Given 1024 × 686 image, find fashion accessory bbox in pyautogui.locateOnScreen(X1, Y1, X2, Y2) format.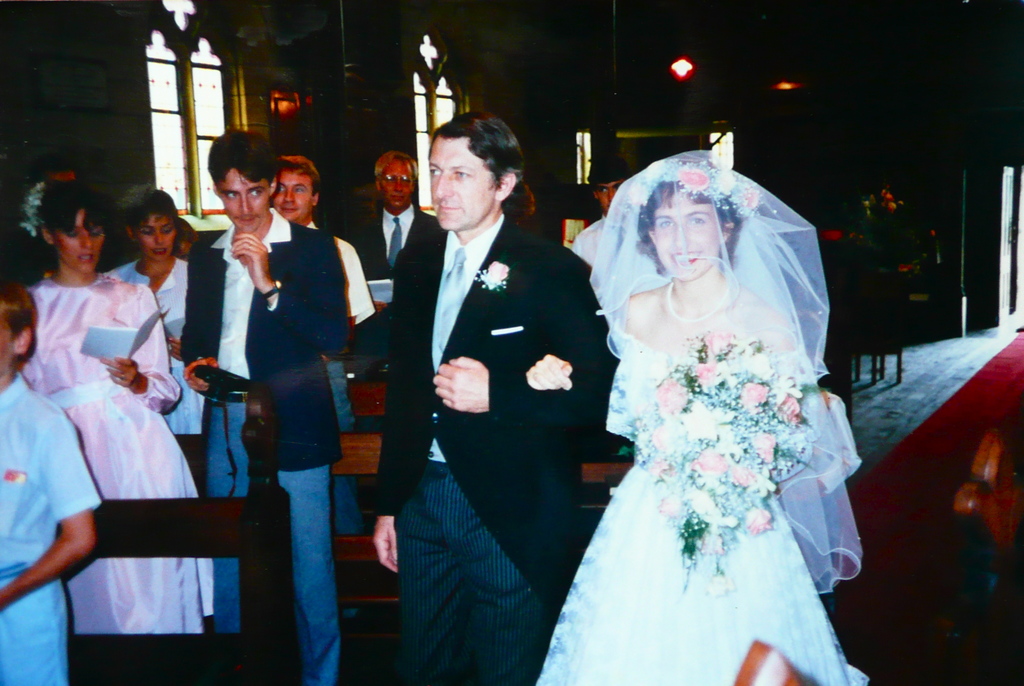
pyautogui.locateOnScreen(474, 256, 509, 291).
